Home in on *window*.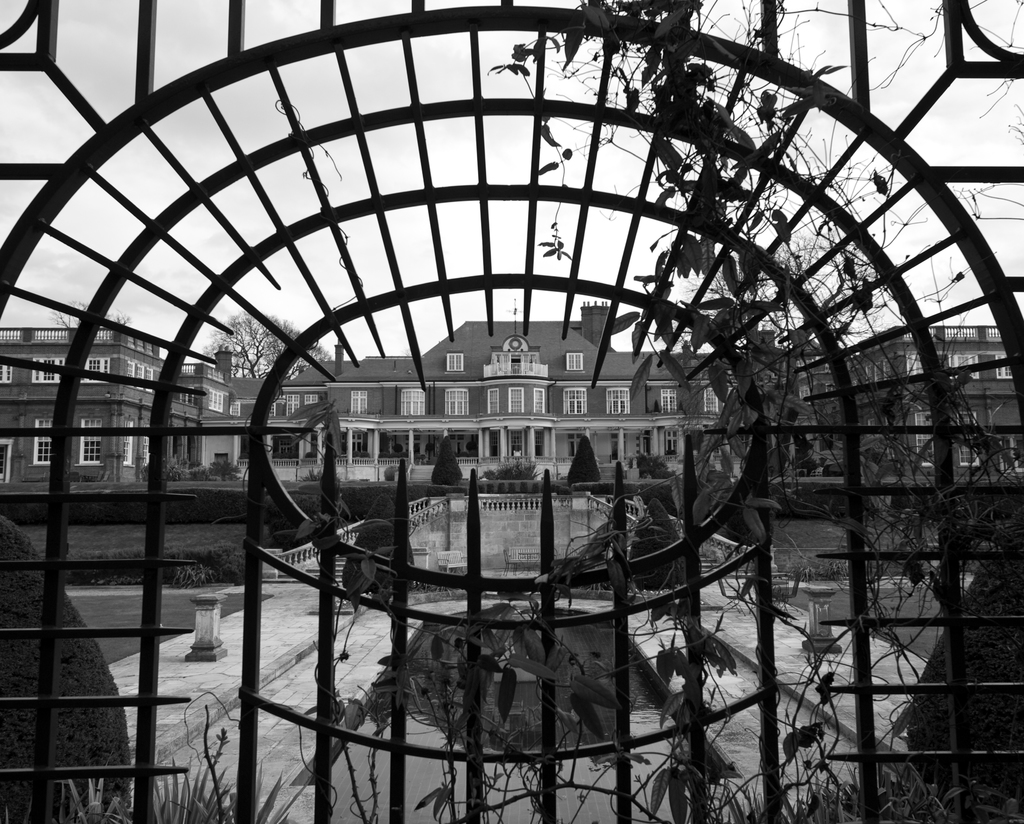
Homed in at {"left": 507, "top": 388, "right": 523, "bottom": 414}.
